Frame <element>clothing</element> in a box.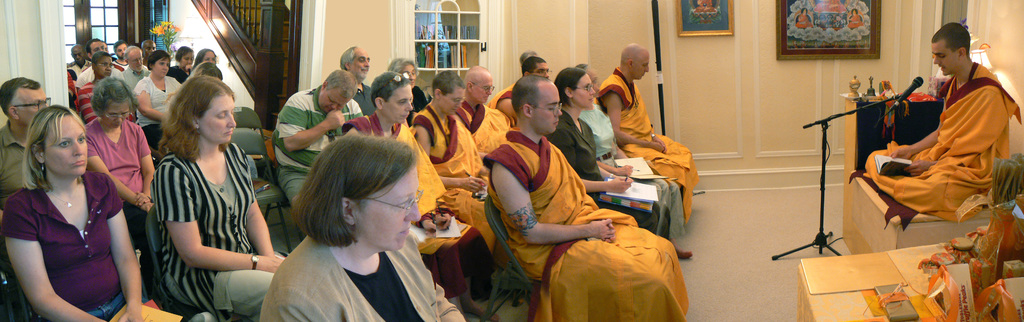
<box>456,110,511,168</box>.
